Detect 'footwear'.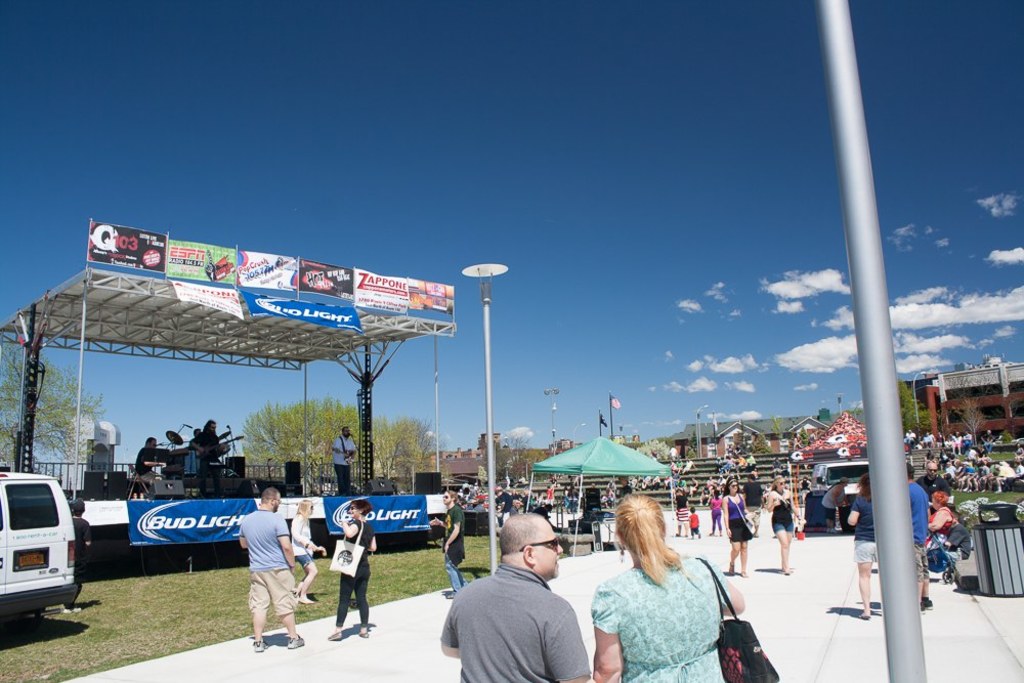
Detected at (290,637,302,646).
